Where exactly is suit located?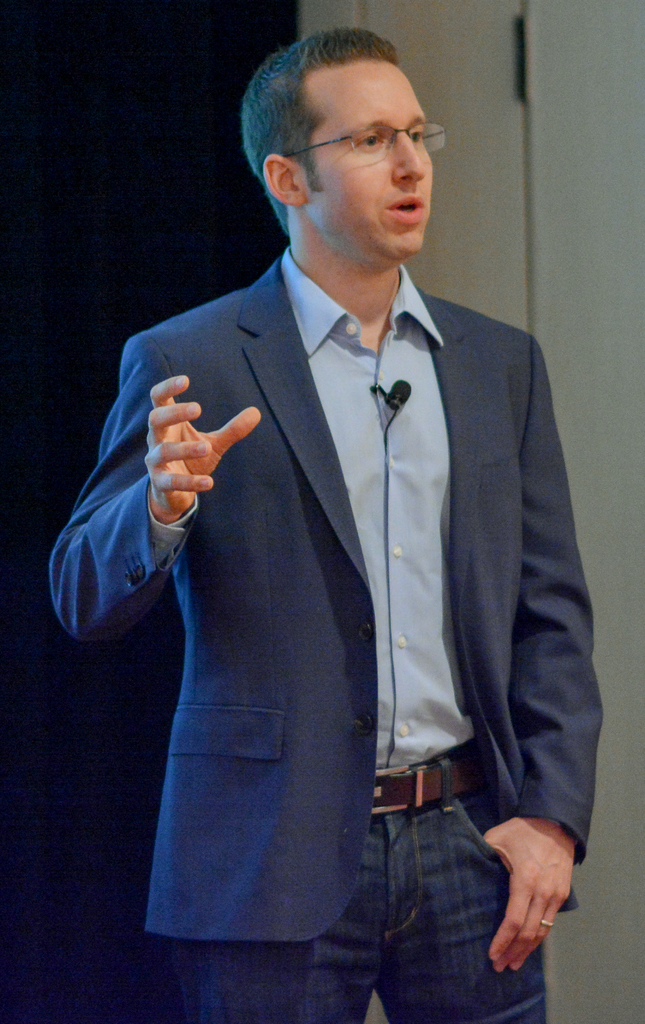
Its bounding box is bbox=(45, 256, 607, 954).
